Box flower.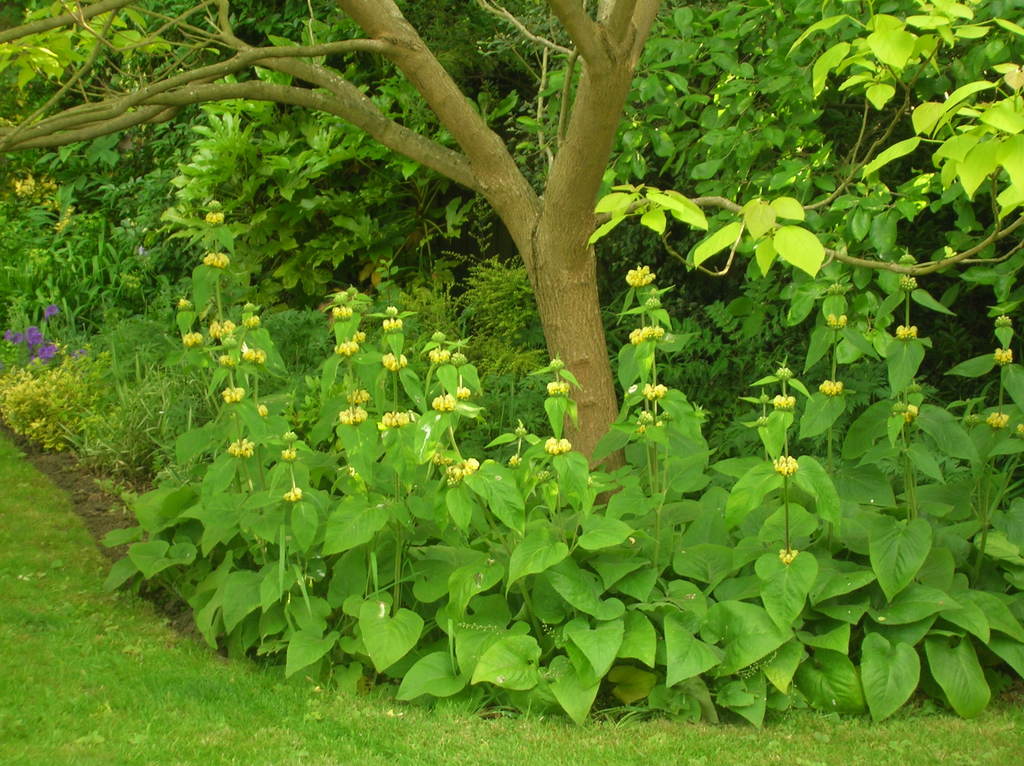
[x1=993, y1=349, x2=1013, y2=364].
